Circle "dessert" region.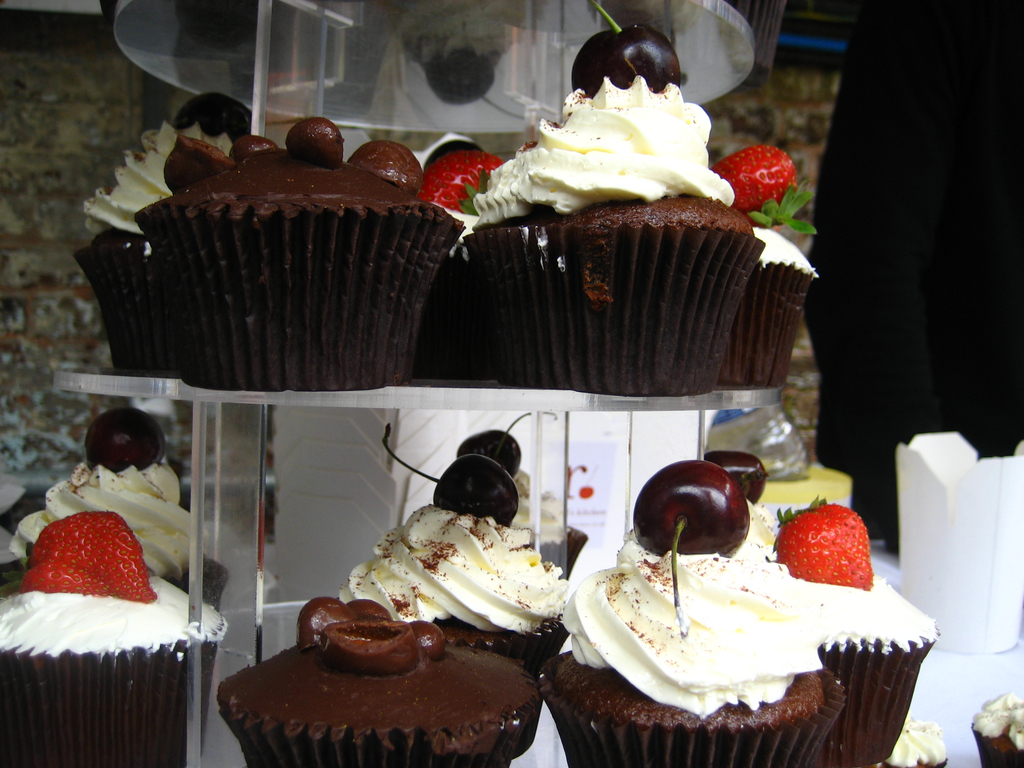
Region: [left=1, top=412, right=229, bottom=614].
